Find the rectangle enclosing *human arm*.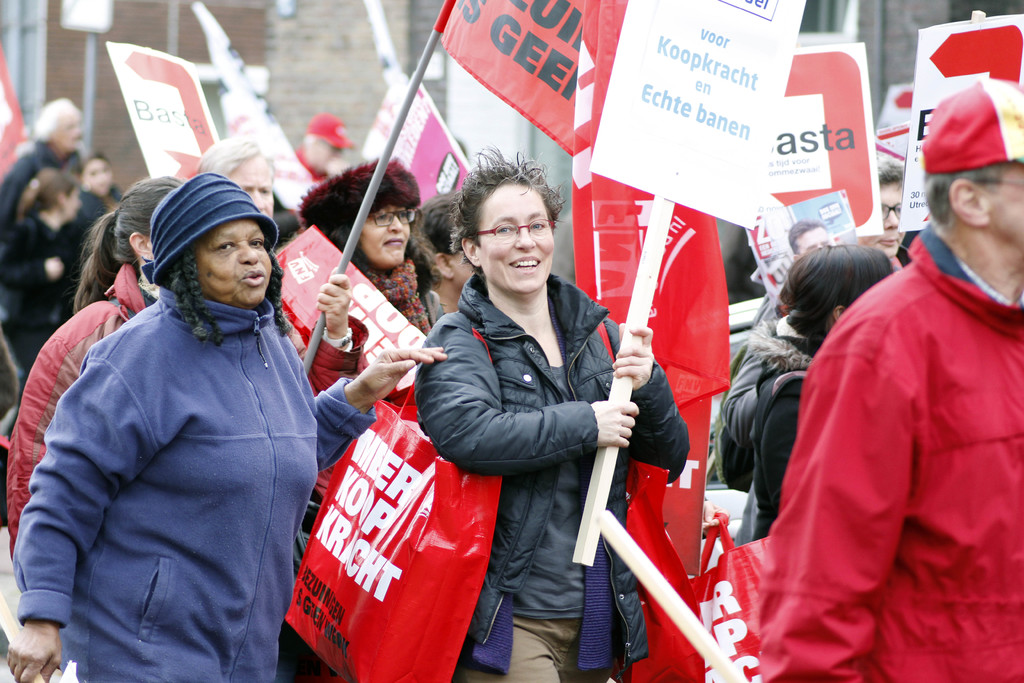
bbox=[0, 341, 175, 682].
